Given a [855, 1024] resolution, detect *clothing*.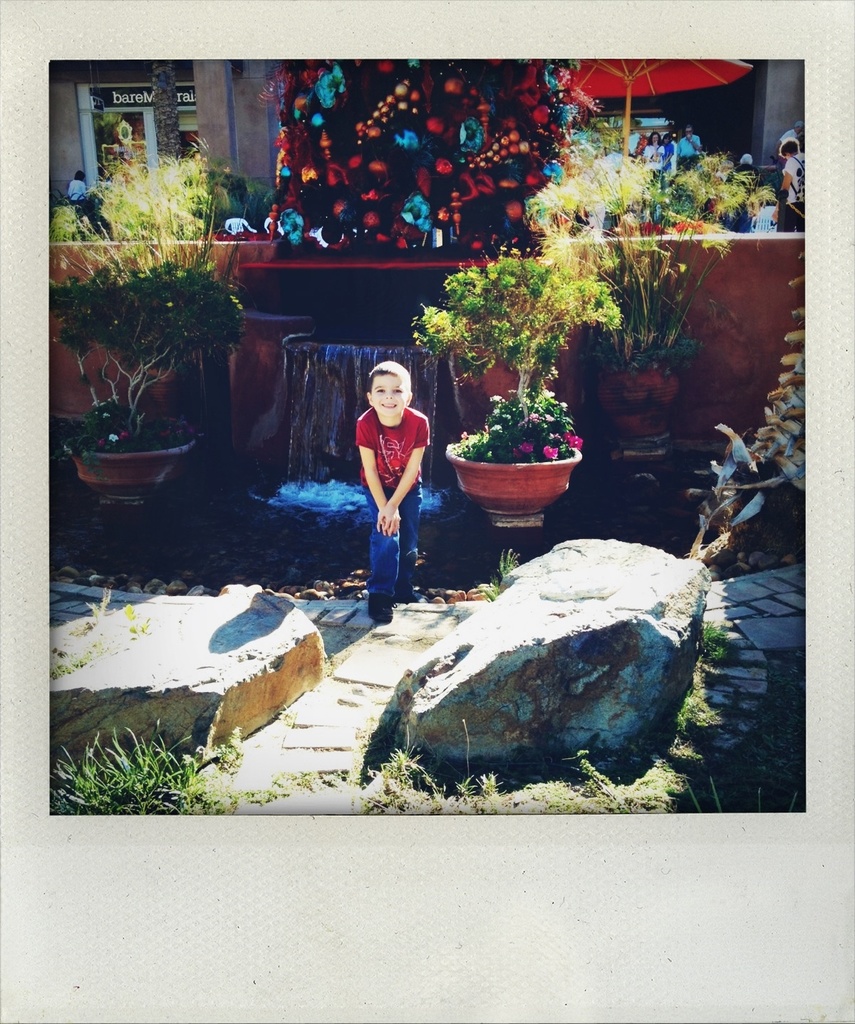
(361,375,440,580).
